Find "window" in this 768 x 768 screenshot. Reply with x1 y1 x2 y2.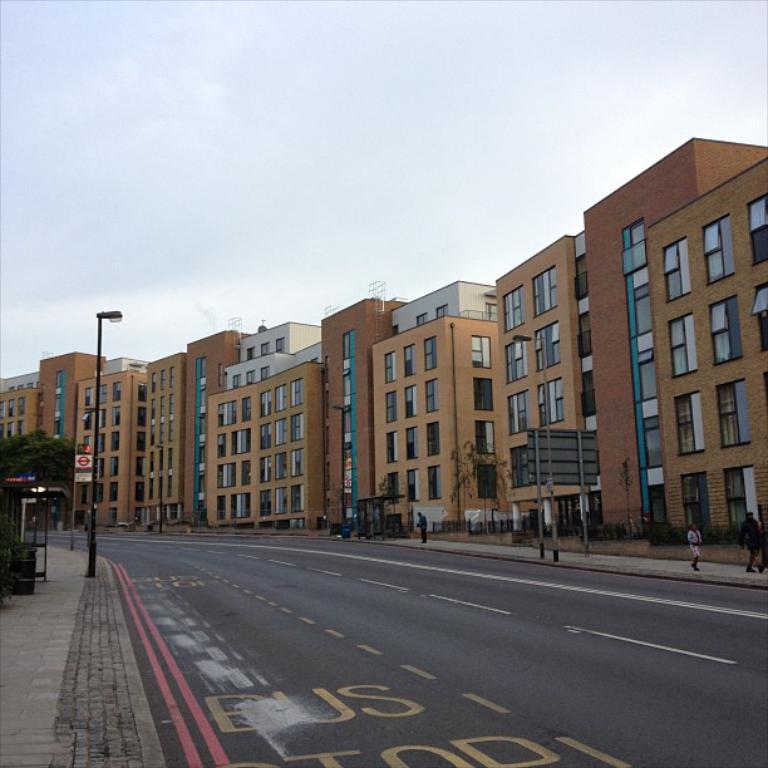
403 425 419 459.
